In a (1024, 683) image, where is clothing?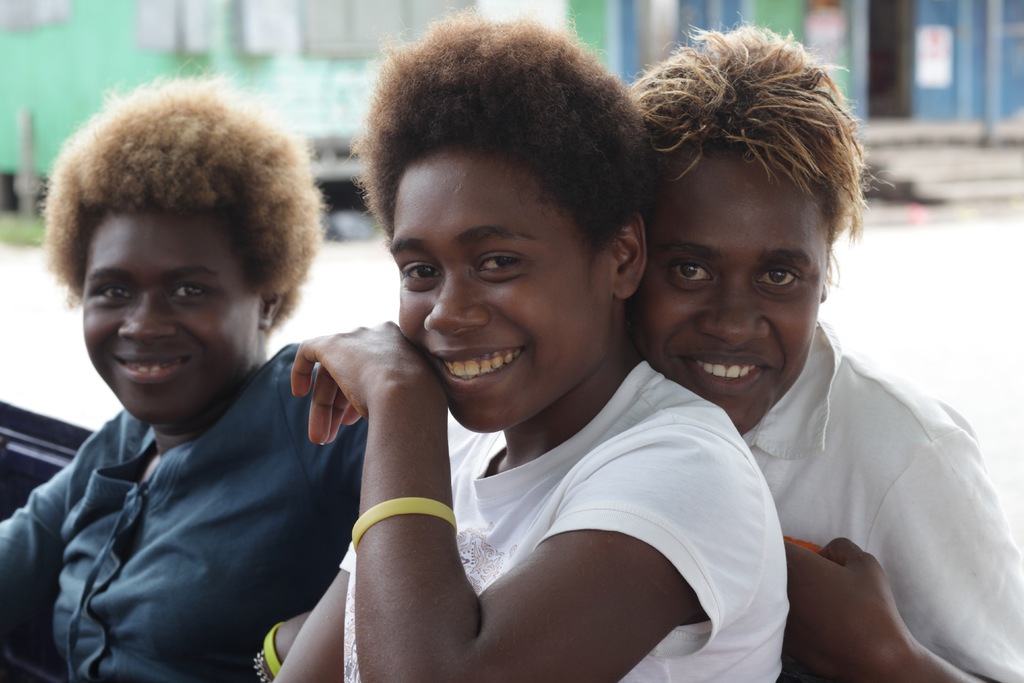
735 317 1023 682.
